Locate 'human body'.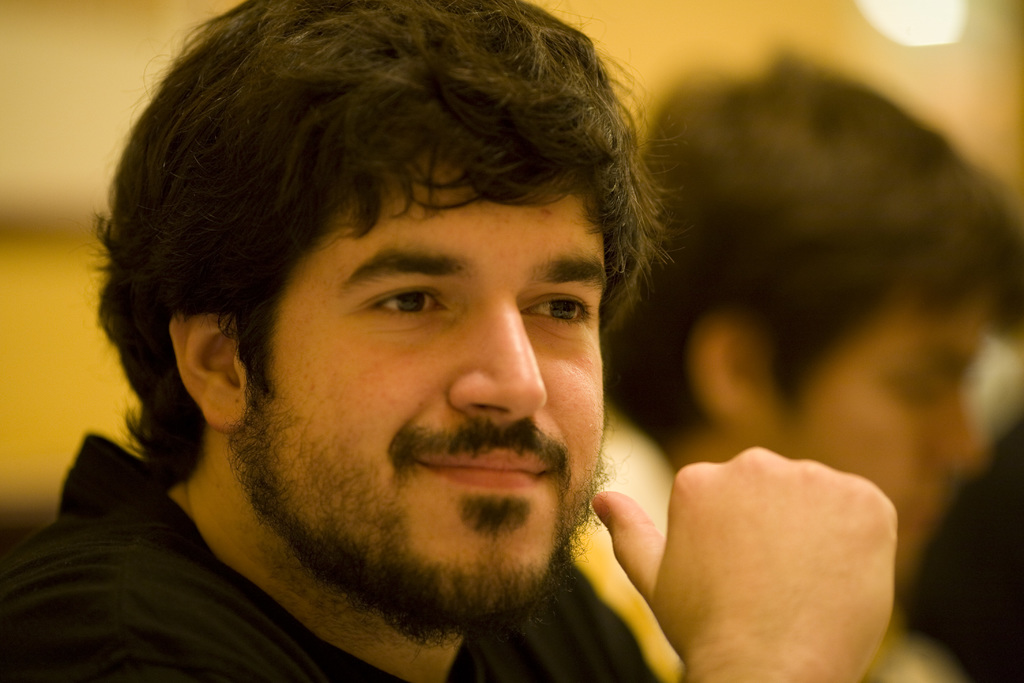
Bounding box: left=22, top=37, right=837, bottom=681.
